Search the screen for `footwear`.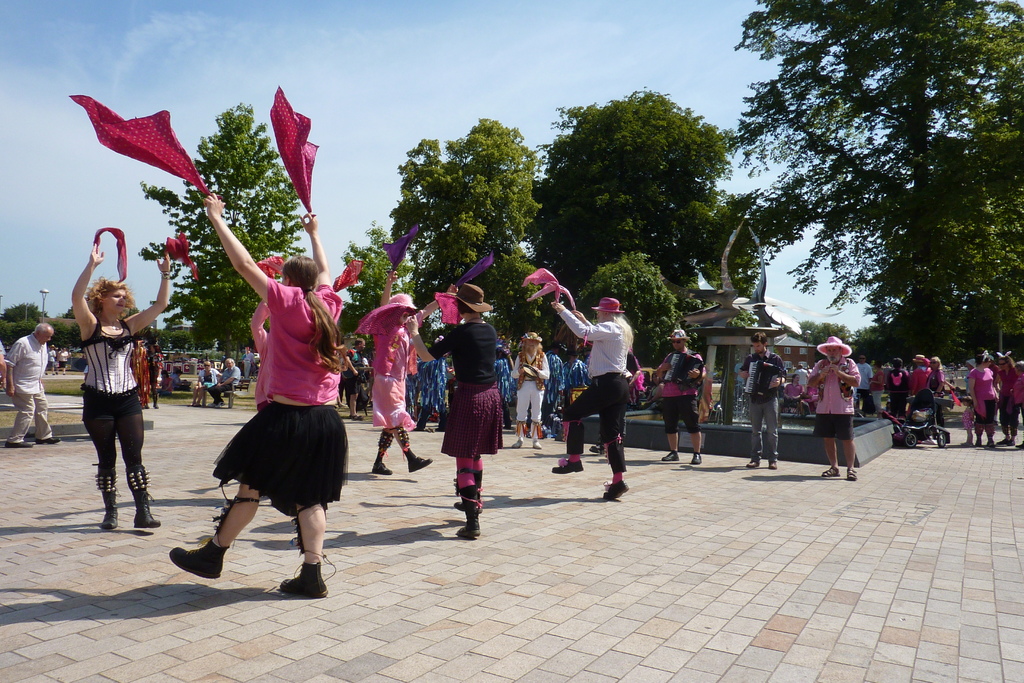
Found at BBox(534, 439, 543, 447).
